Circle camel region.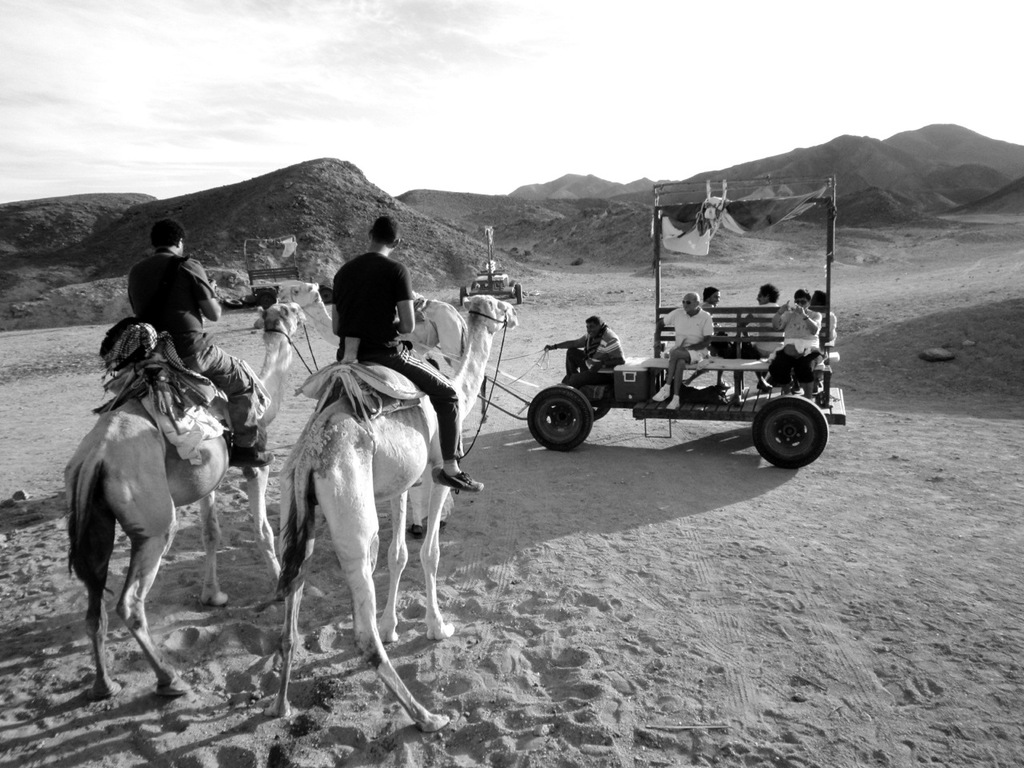
Region: [left=63, top=303, right=303, bottom=702].
